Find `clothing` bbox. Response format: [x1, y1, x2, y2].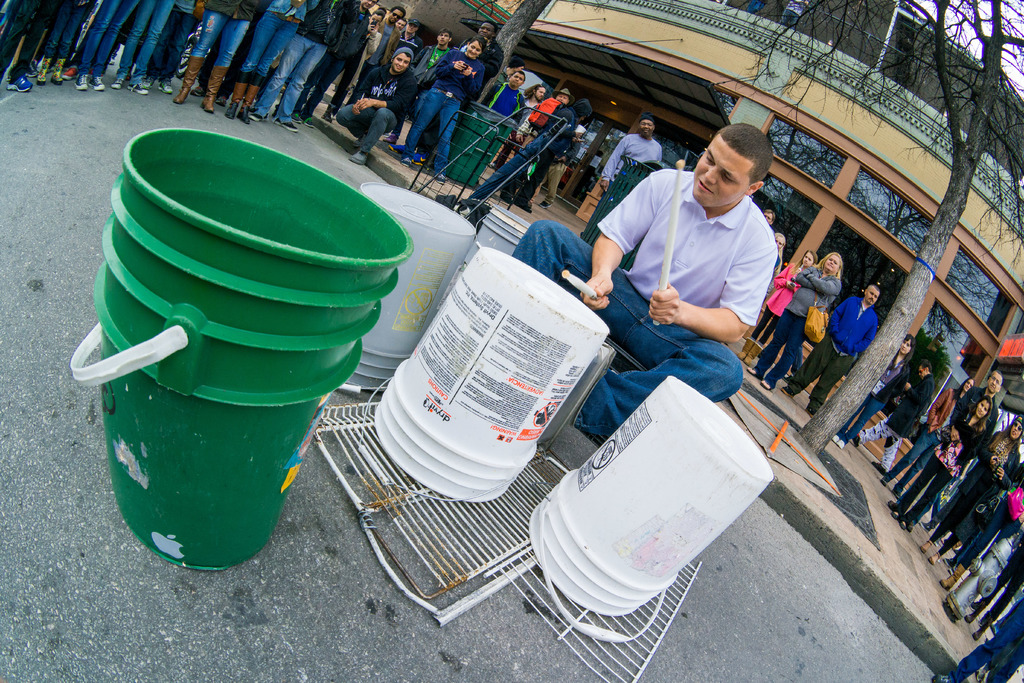
[499, 100, 538, 160].
